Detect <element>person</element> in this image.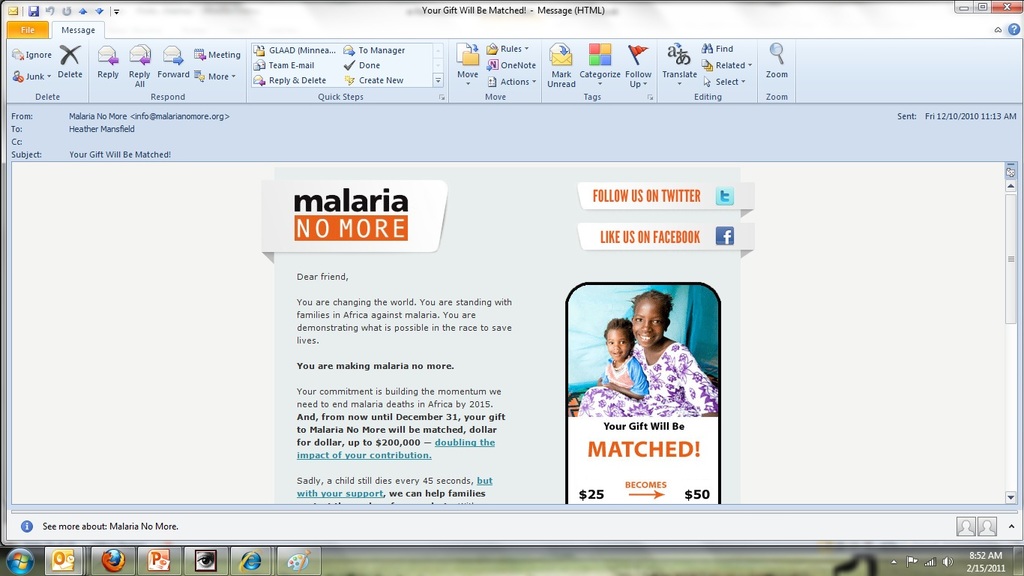
Detection: BBox(597, 319, 648, 399).
